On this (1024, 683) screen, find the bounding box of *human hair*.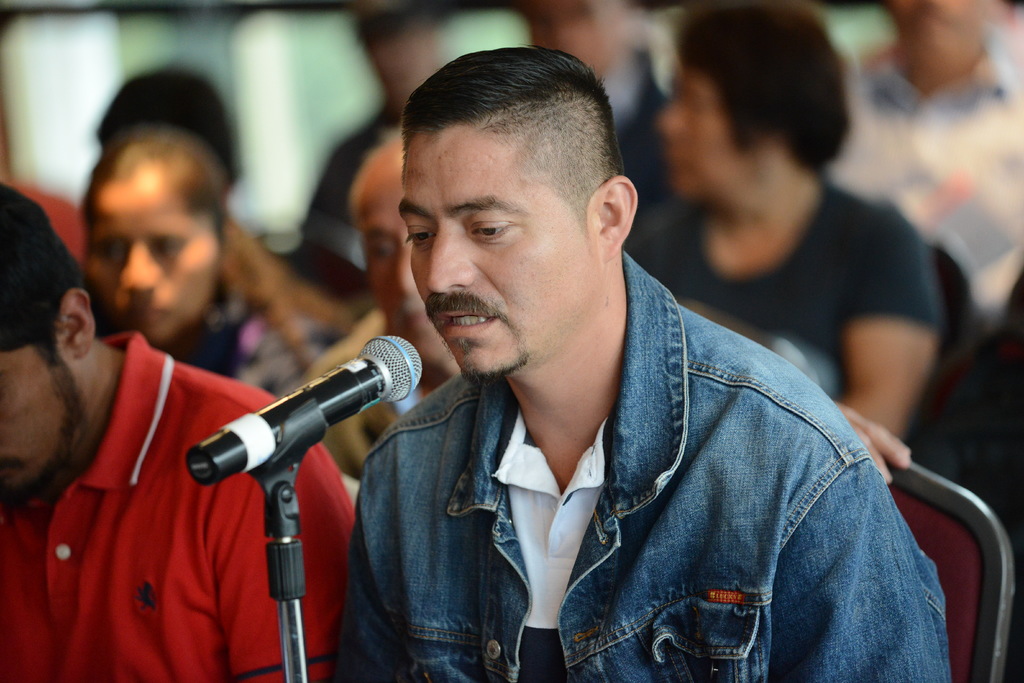
Bounding box: crop(74, 126, 352, 366).
